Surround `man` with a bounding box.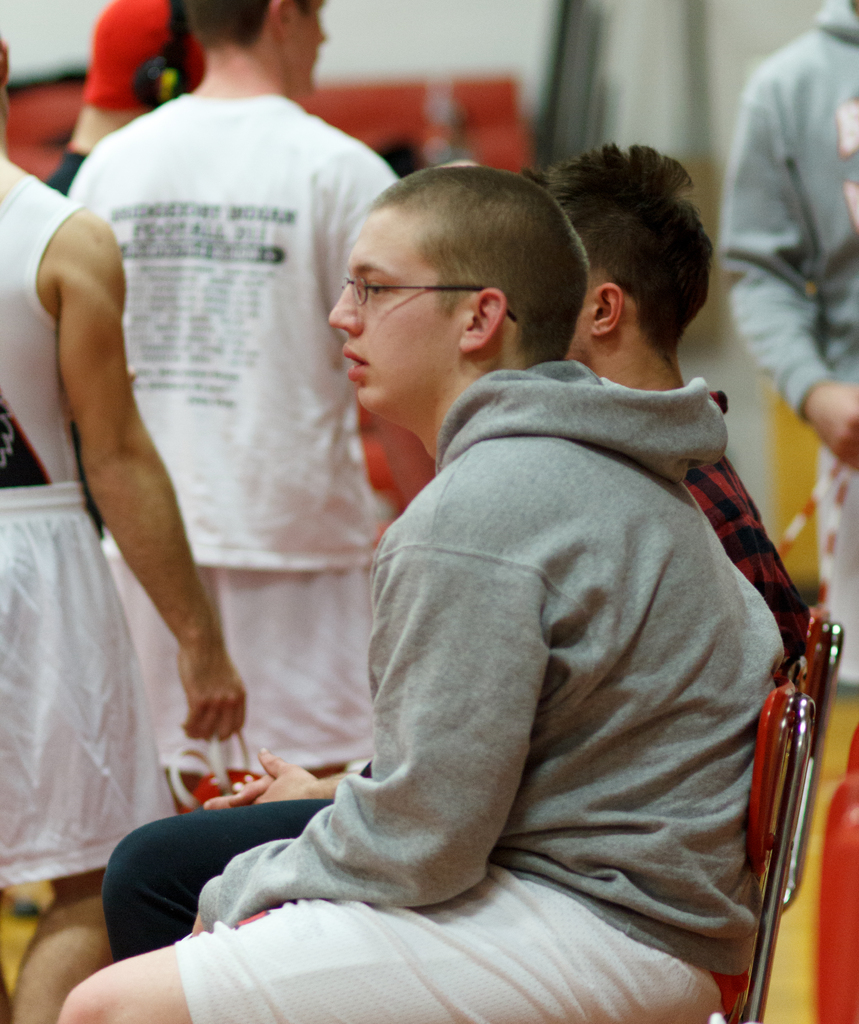
<region>83, 0, 439, 847</region>.
